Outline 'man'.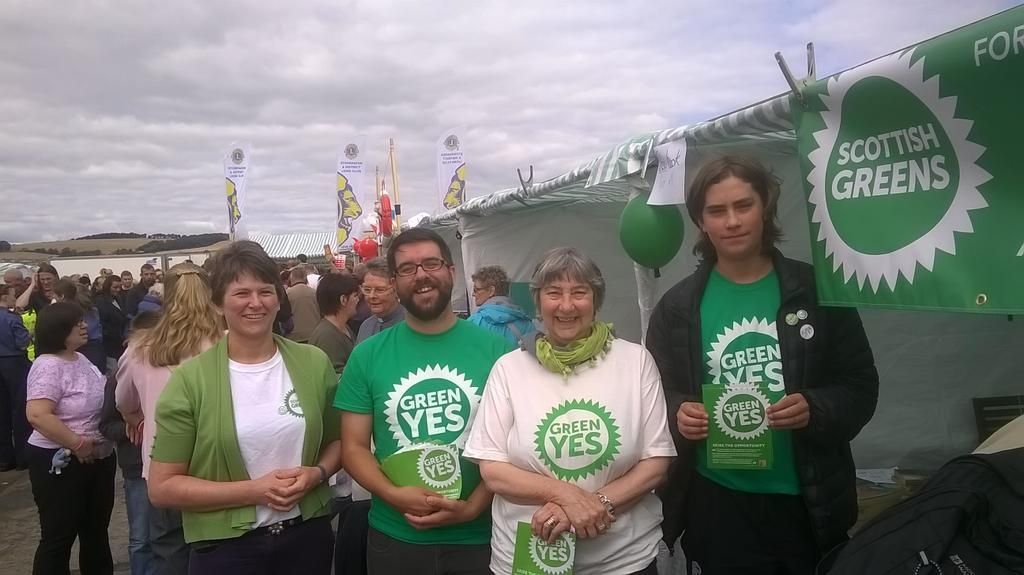
Outline: (648, 151, 880, 574).
